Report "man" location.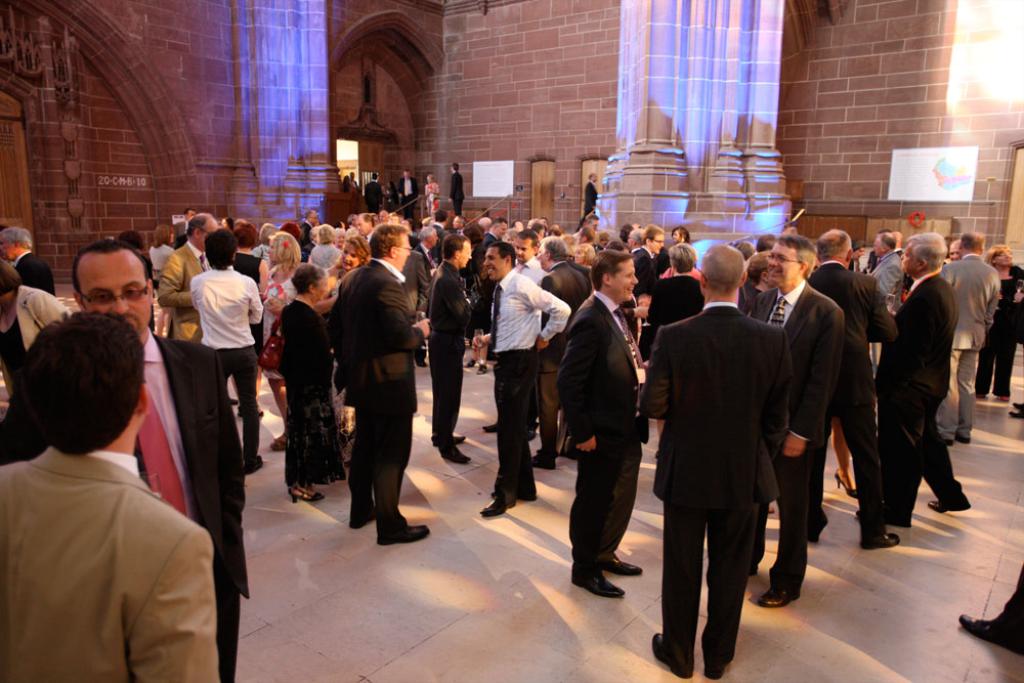
Report: (157,211,227,345).
